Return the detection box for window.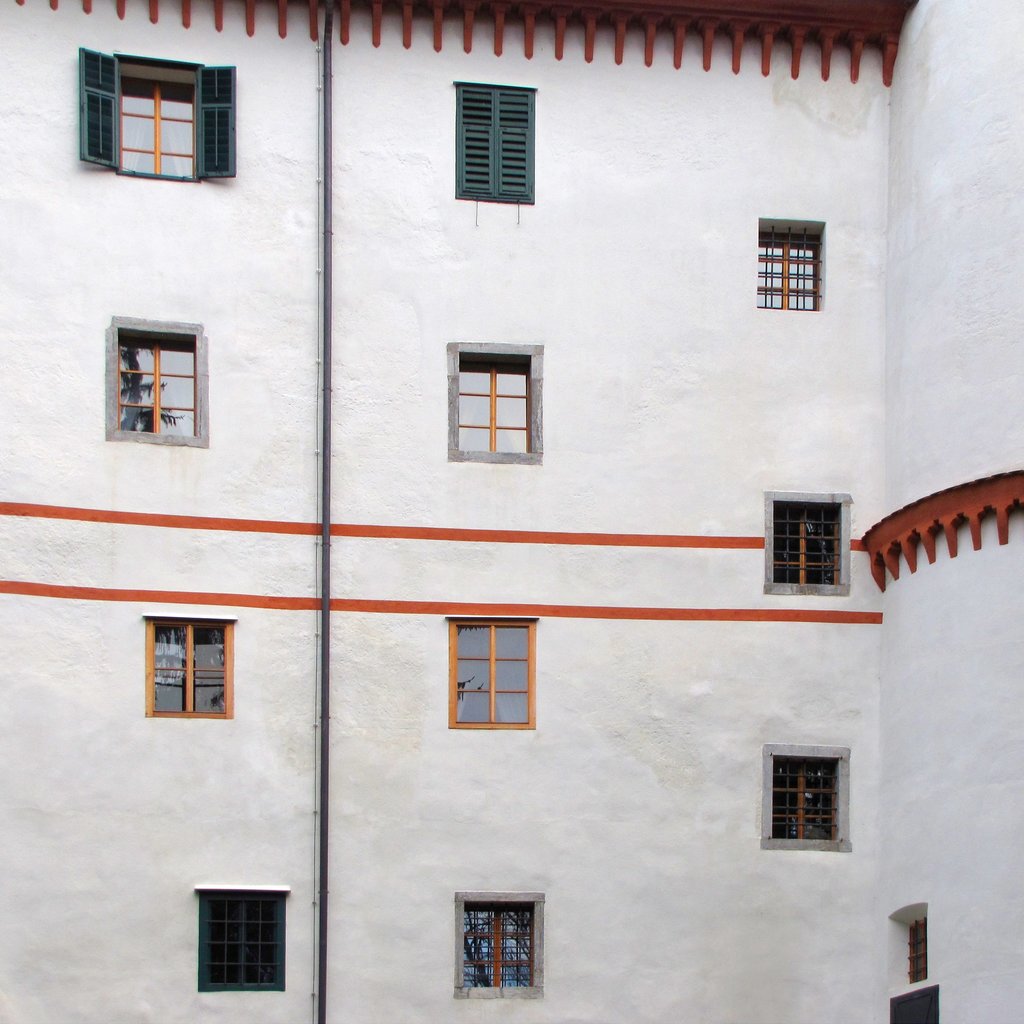
box=[753, 228, 828, 314].
